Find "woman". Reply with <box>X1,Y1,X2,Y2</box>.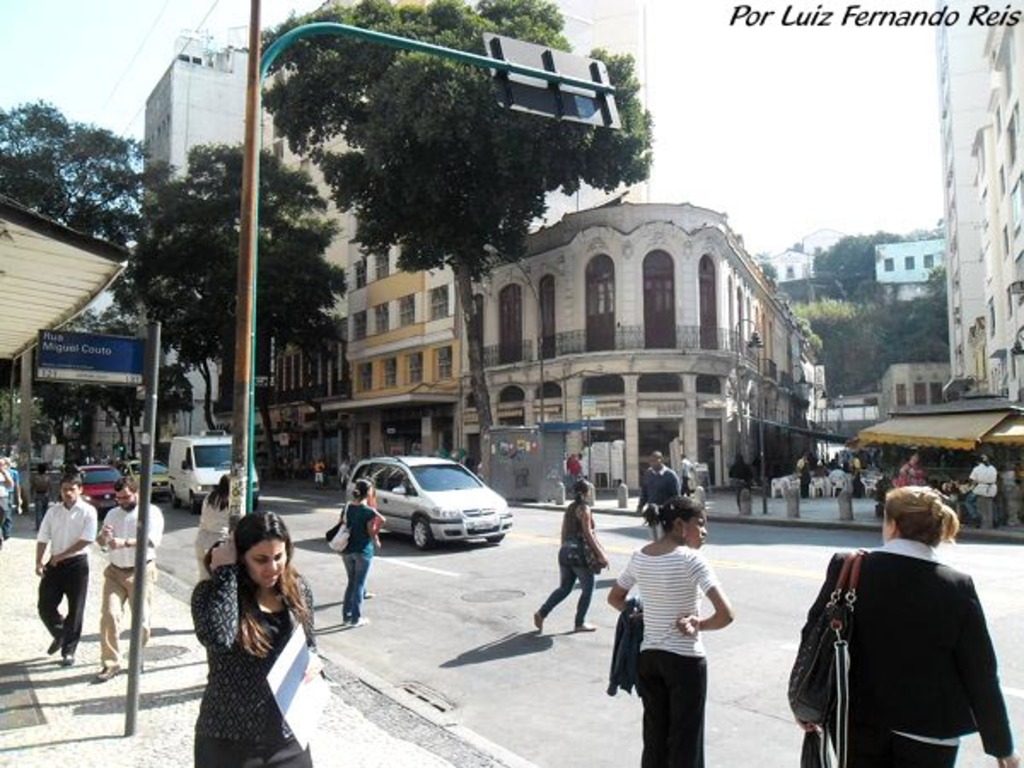
<box>531,478,608,628</box>.
